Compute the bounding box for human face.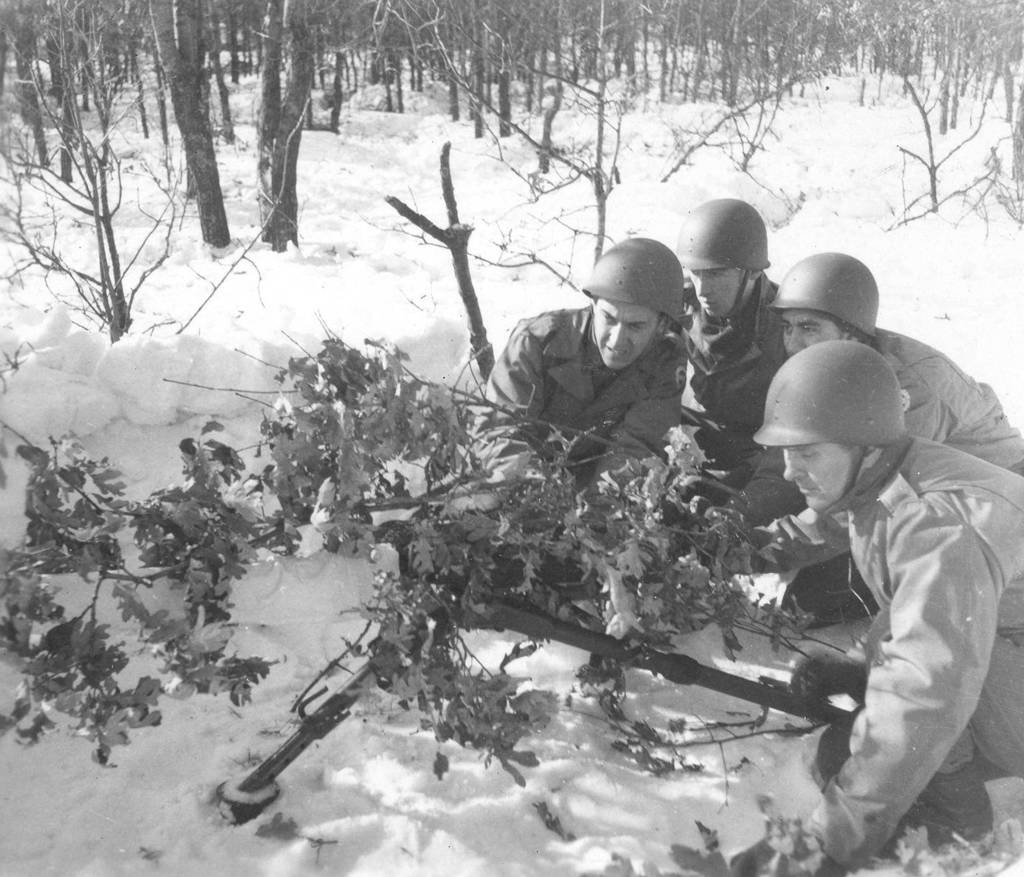
box(786, 443, 867, 513).
